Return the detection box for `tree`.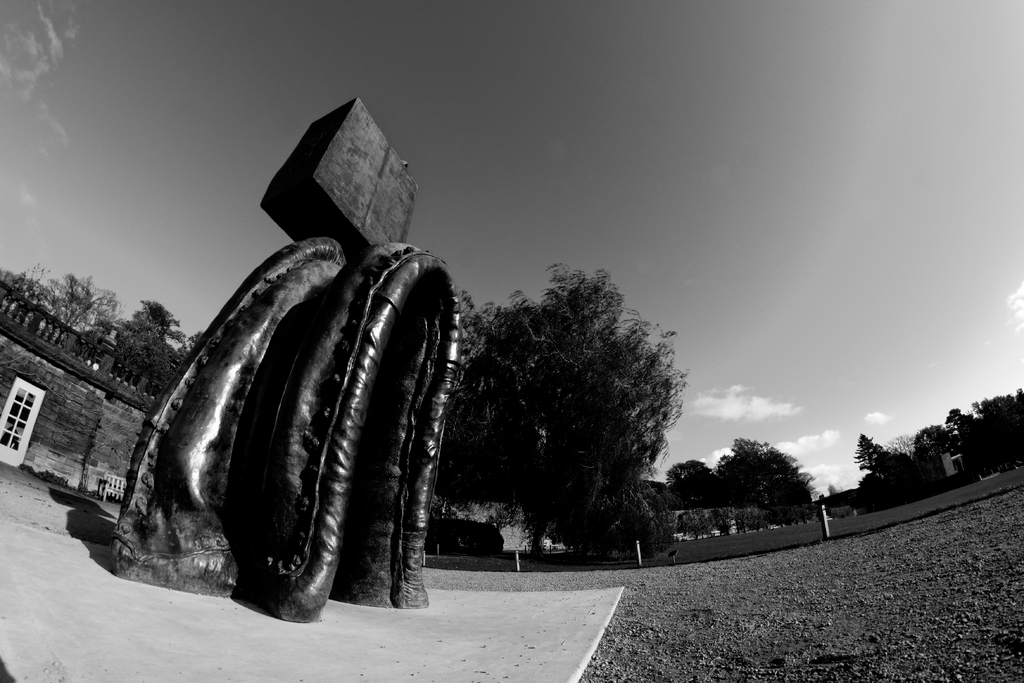
Rect(855, 434, 886, 488).
